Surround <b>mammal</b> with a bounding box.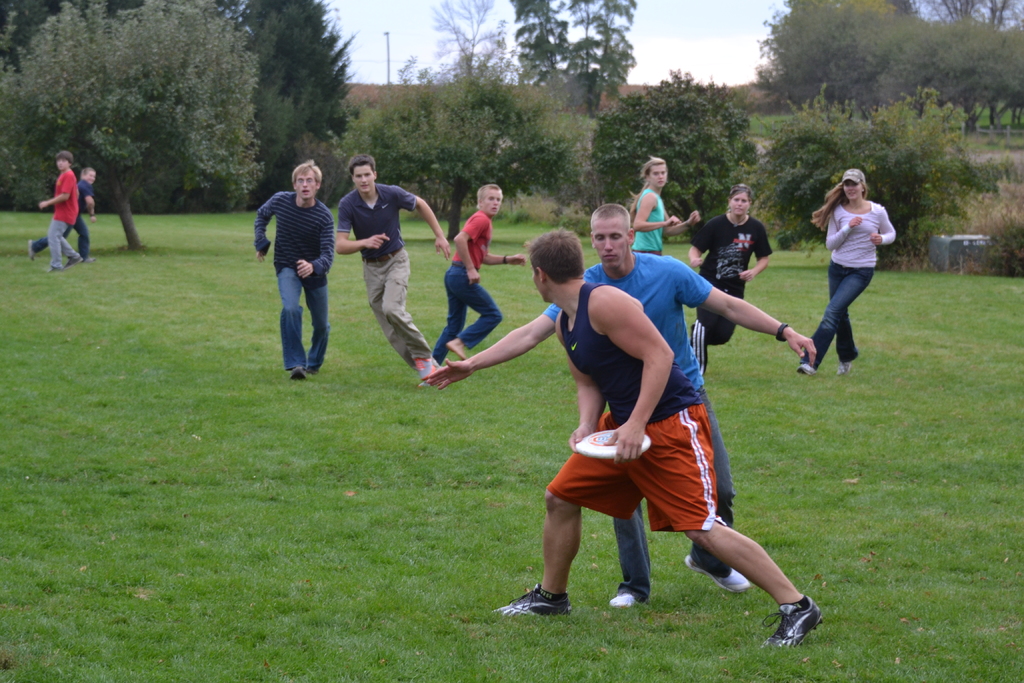
(407,212,835,666).
